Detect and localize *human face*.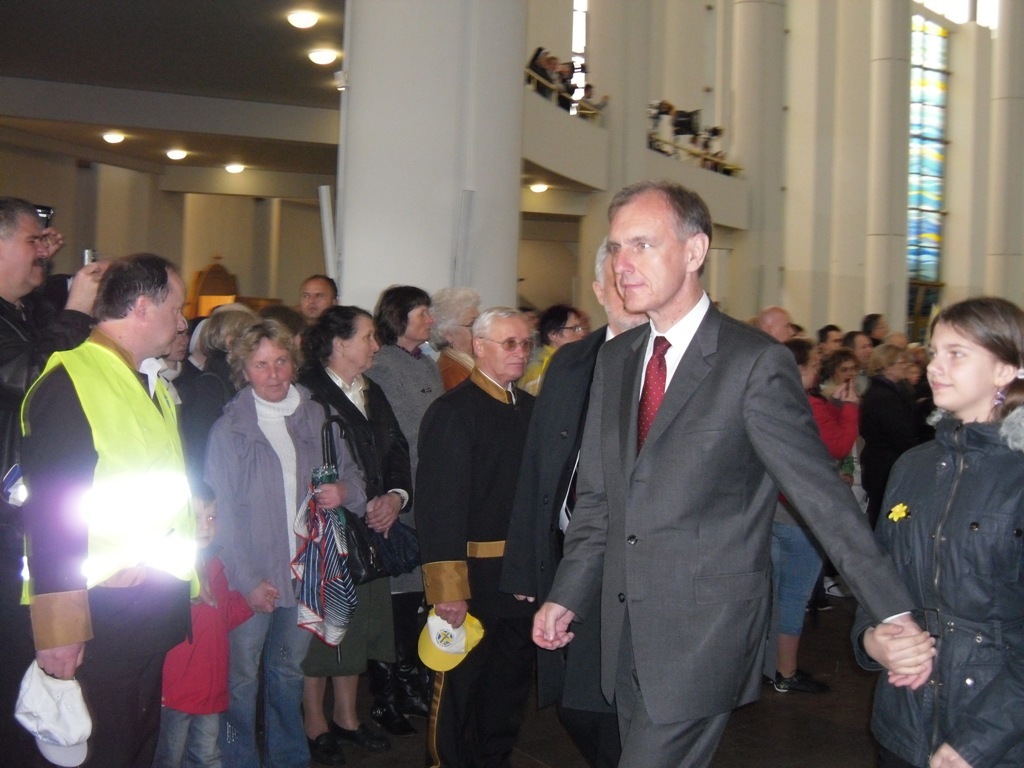
Localized at [left=251, top=338, right=293, bottom=405].
